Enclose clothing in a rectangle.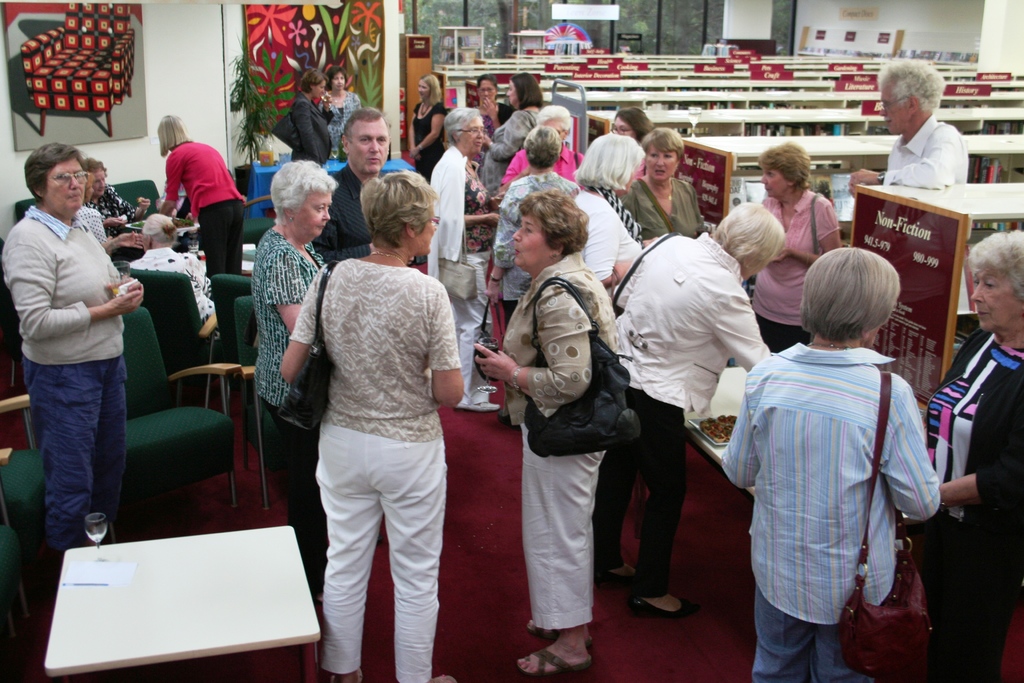
x1=499 y1=100 x2=515 y2=119.
